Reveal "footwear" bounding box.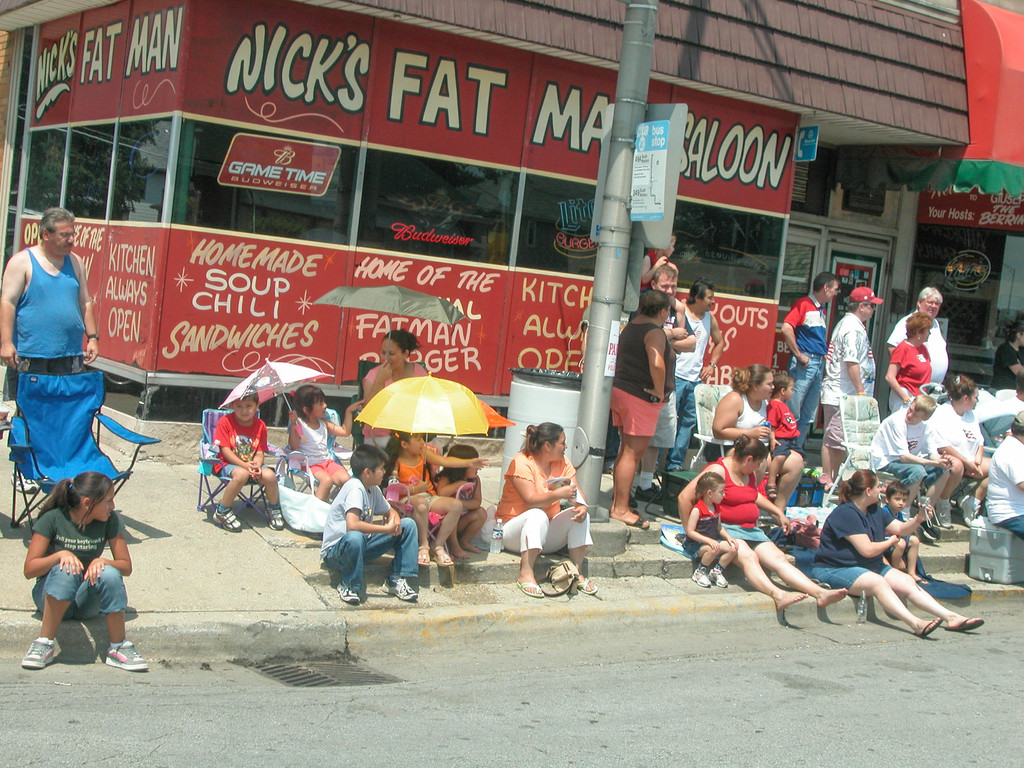
Revealed: bbox(378, 572, 420, 608).
